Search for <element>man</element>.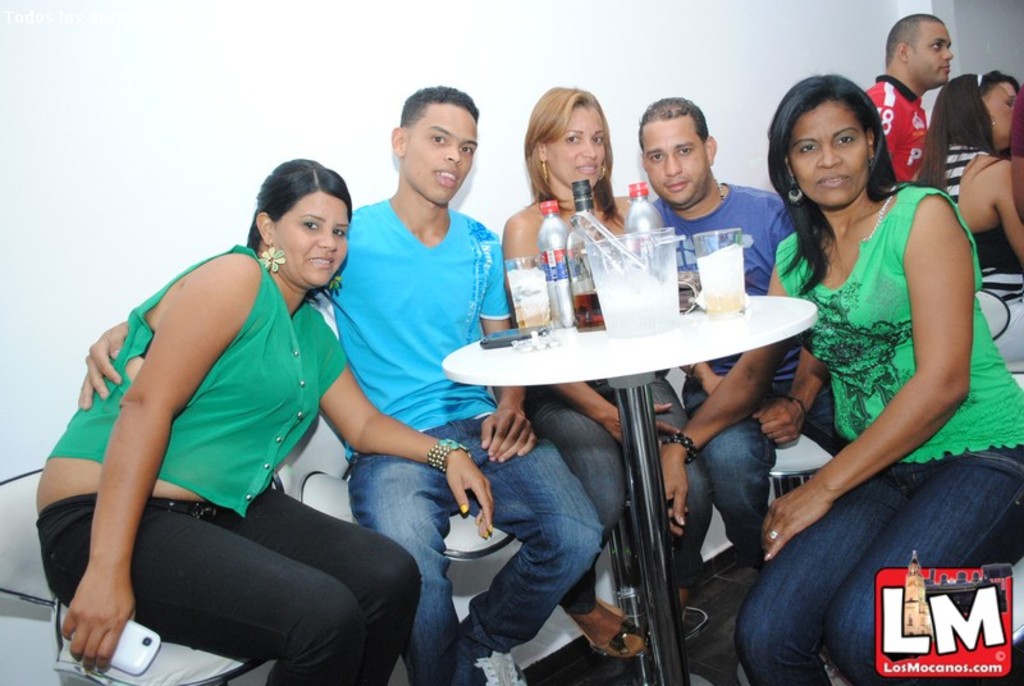
Found at [left=634, top=95, right=847, bottom=576].
